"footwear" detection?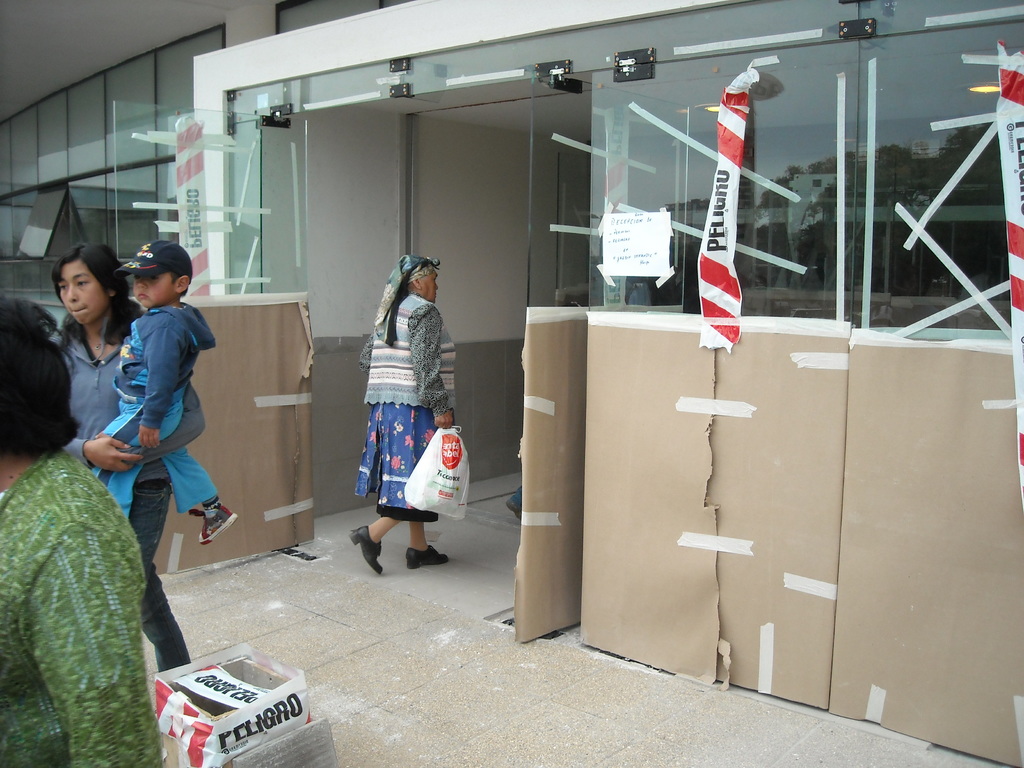
crop(348, 523, 384, 579)
